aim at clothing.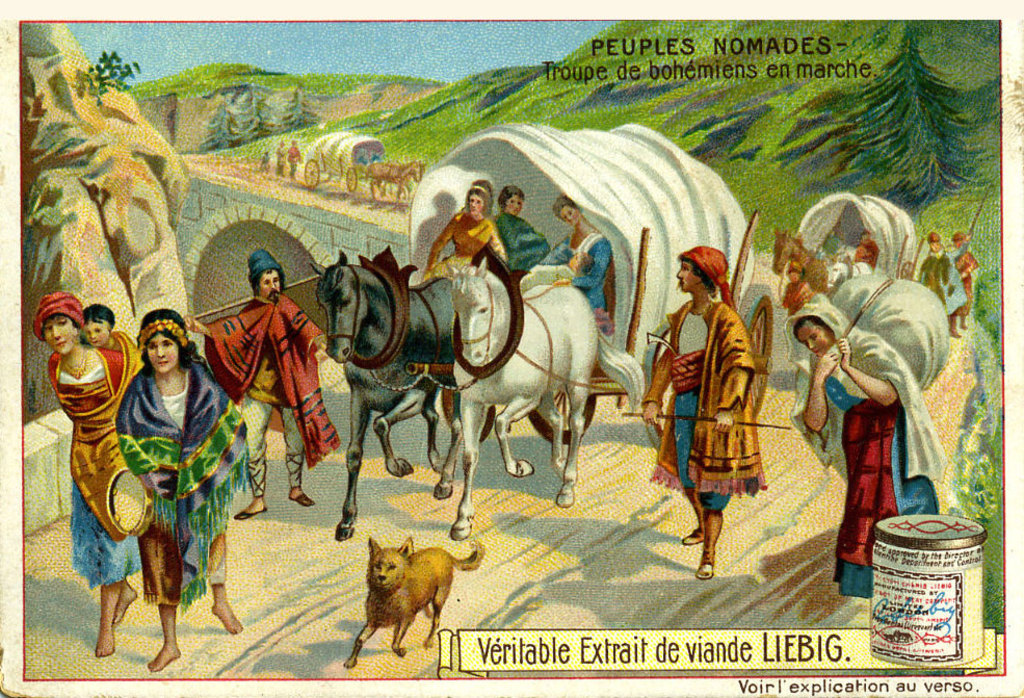
Aimed at (left=490, top=210, right=545, bottom=279).
